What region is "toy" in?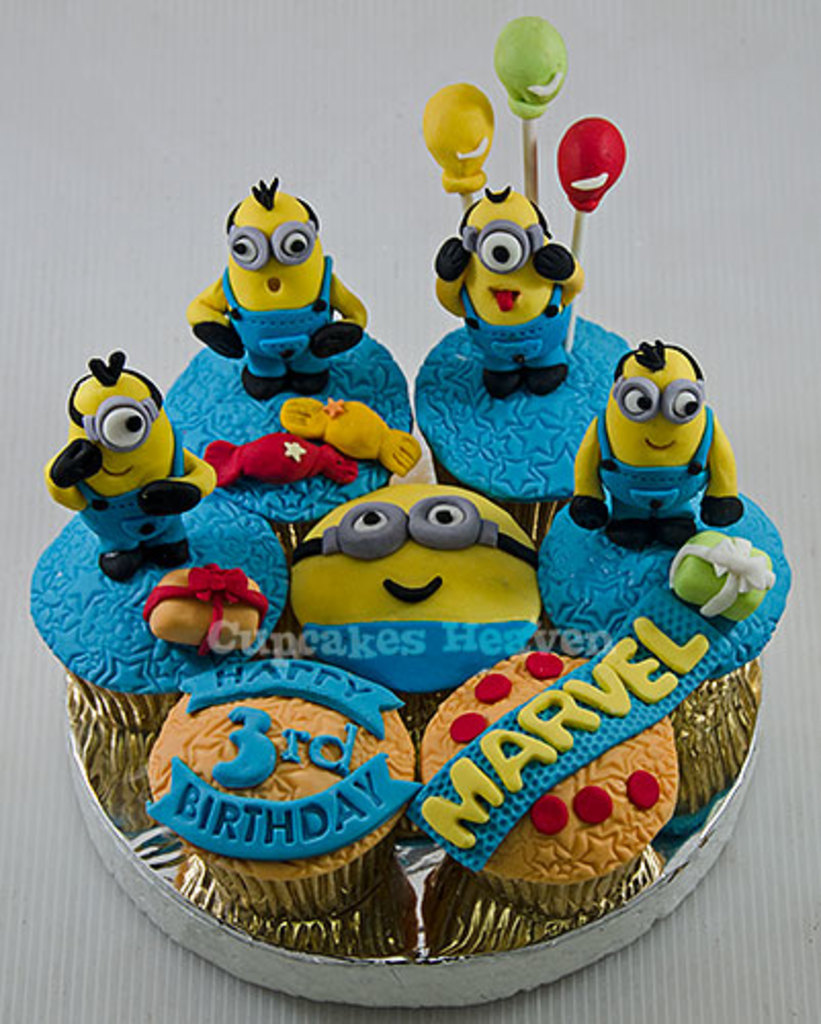
bbox=[53, 352, 201, 545].
